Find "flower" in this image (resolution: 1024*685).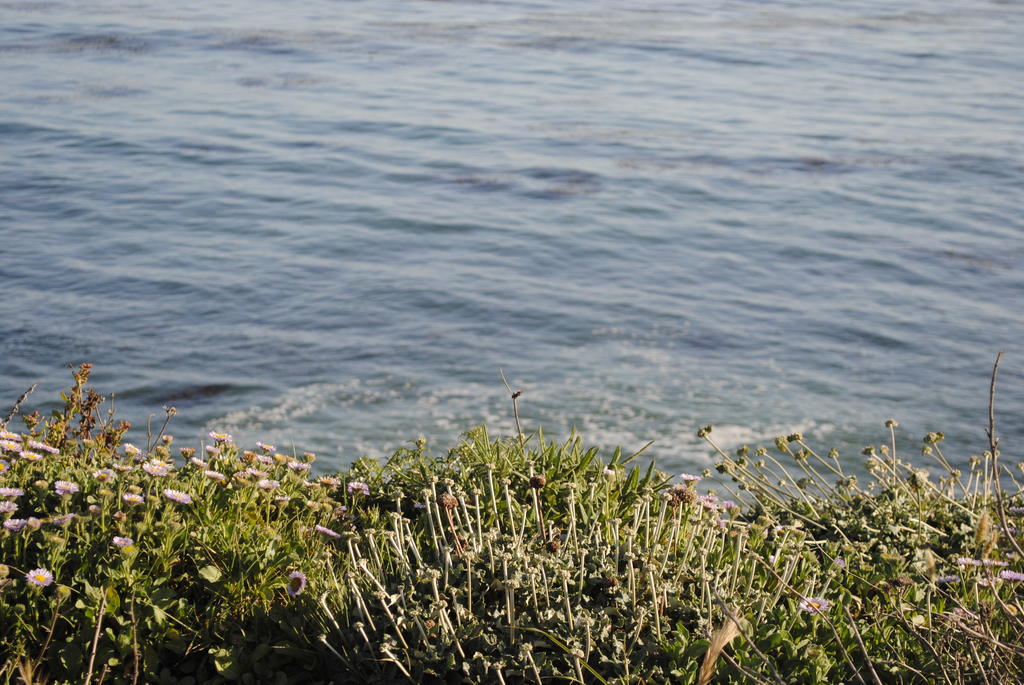
{"x1": 832, "y1": 558, "x2": 849, "y2": 572}.
